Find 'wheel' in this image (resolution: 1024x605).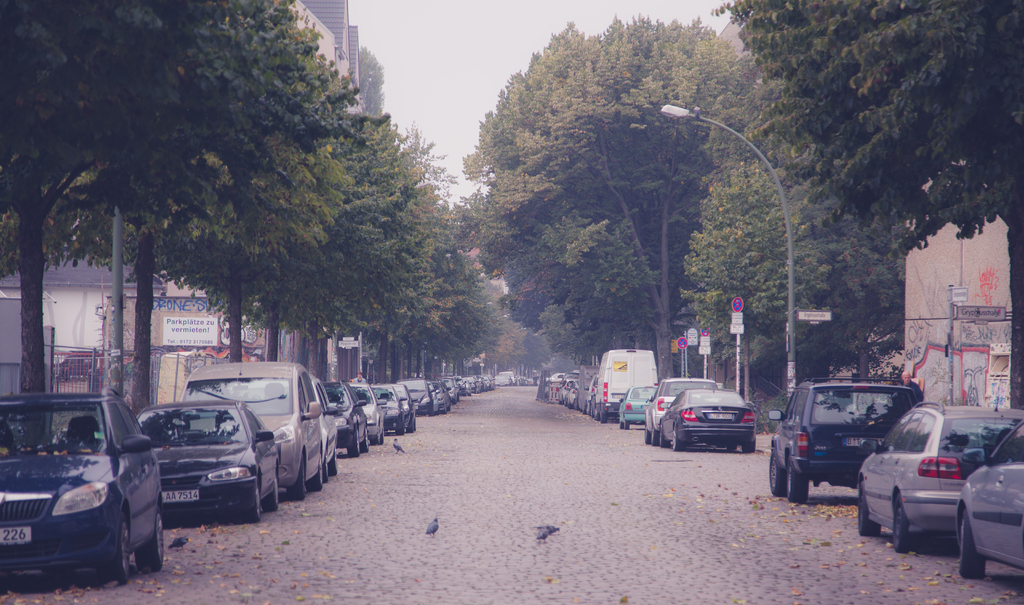
rect(958, 508, 984, 581).
